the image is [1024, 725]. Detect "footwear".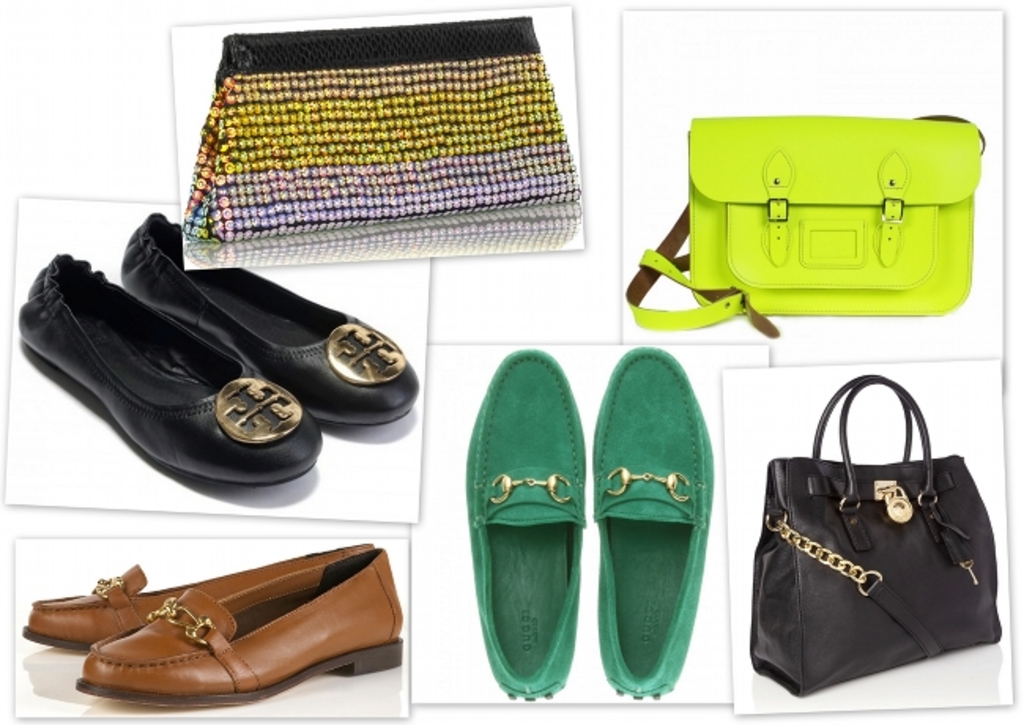
Detection: BBox(586, 298, 736, 700).
